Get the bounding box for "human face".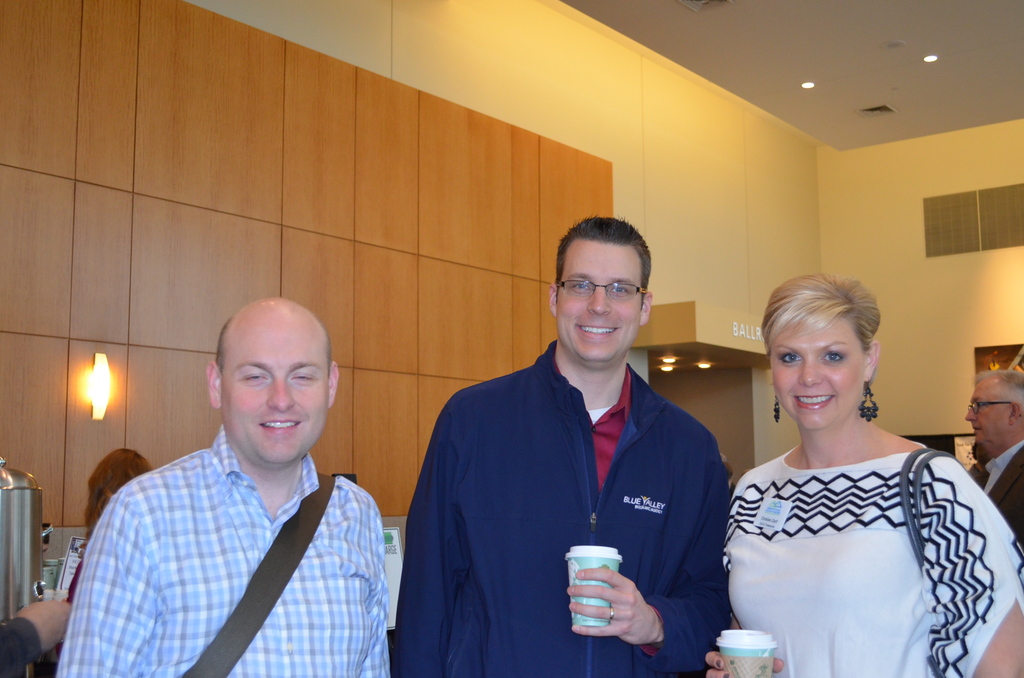
<region>966, 389, 996, 441</region>.
